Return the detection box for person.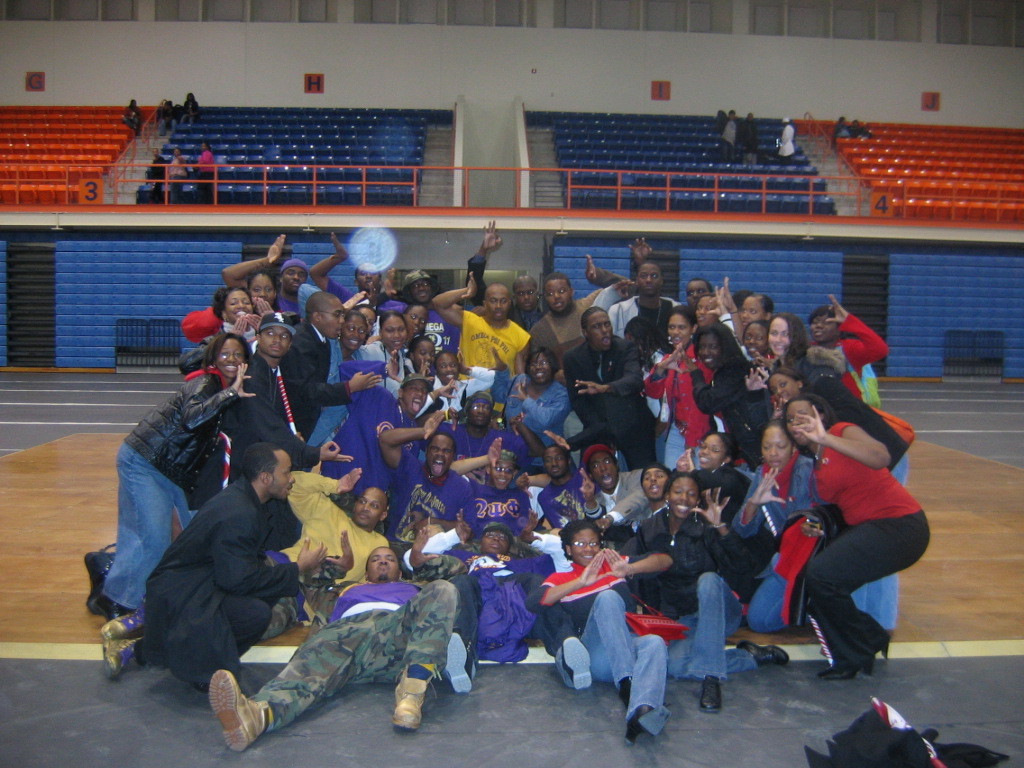
locate(122, 101, 139, 142).
